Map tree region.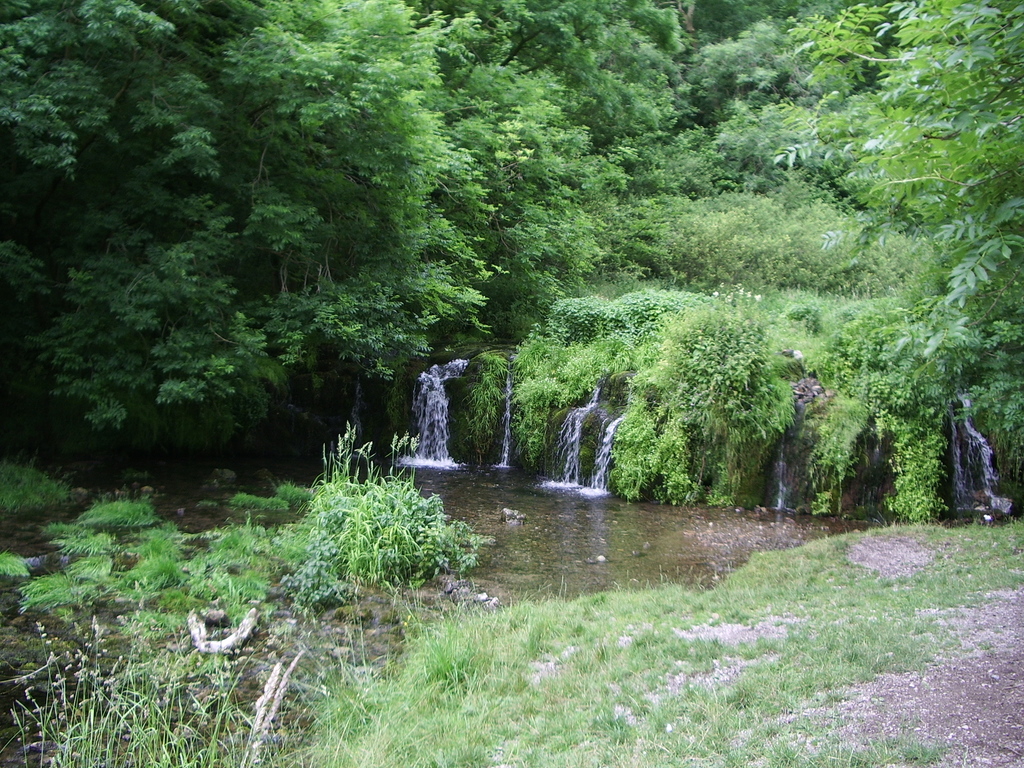
Mapped to bbox=[789, 0, 1023, 526].
